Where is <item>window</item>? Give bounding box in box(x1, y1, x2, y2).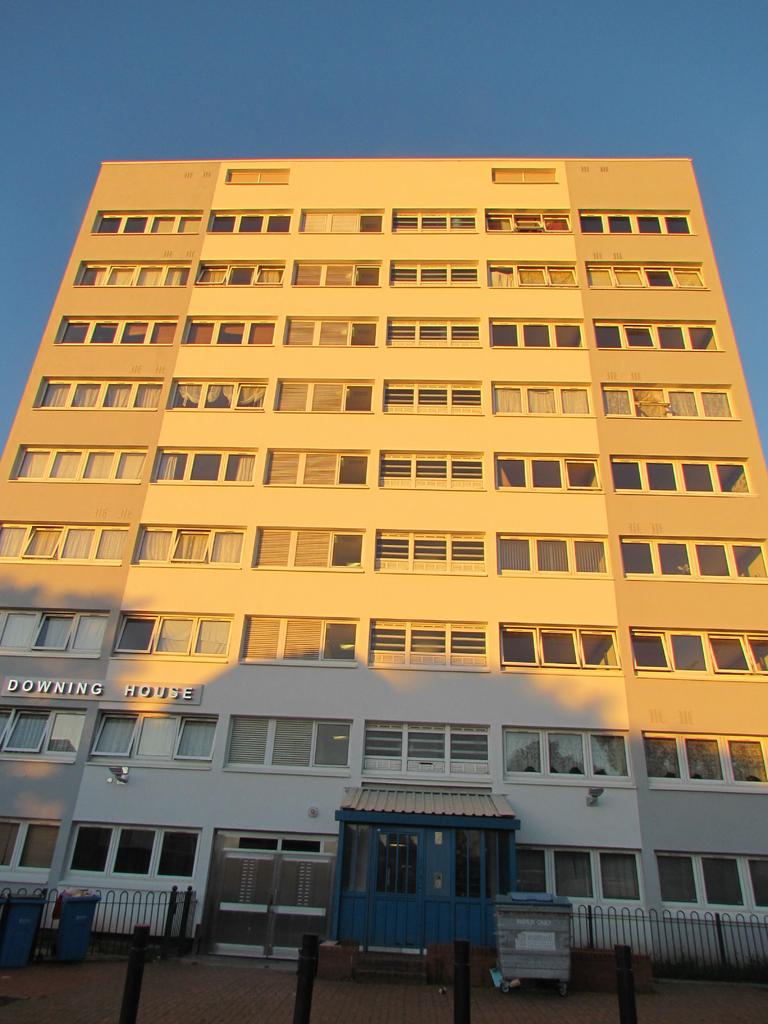
box(91, 714, 134, 758).
